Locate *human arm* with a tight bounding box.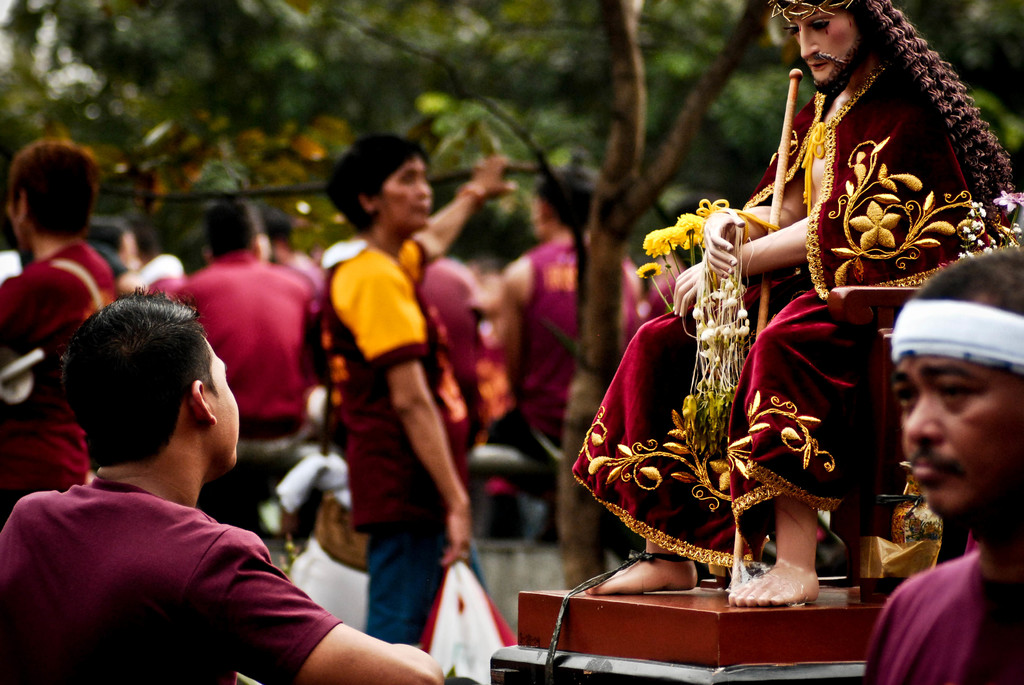
330:248:487:565.
